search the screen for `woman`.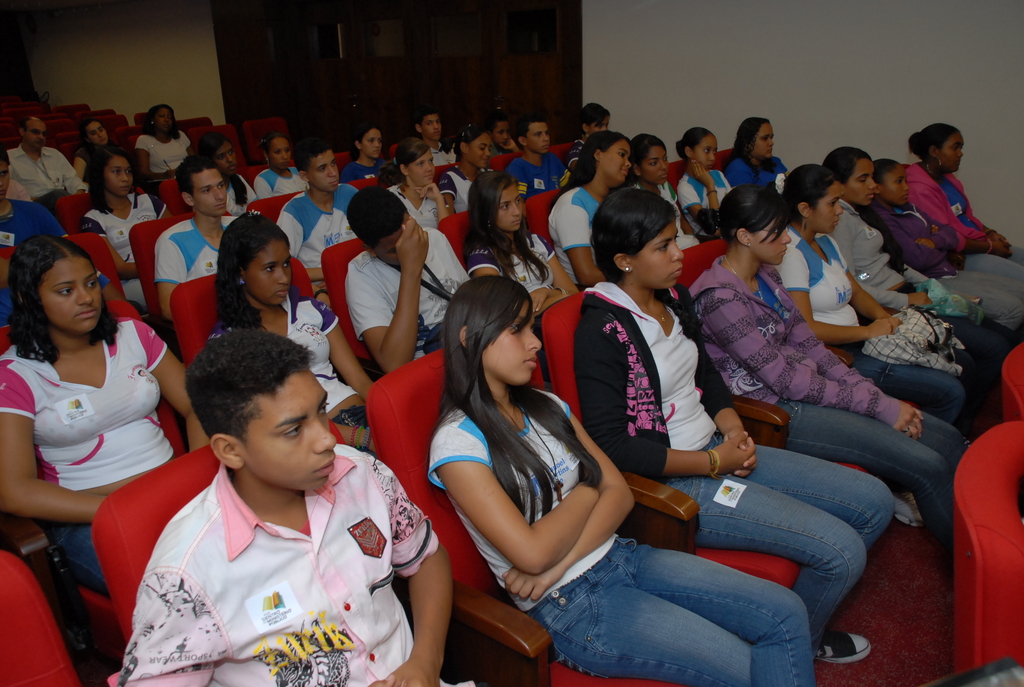
Found at 210,214,396,464.
